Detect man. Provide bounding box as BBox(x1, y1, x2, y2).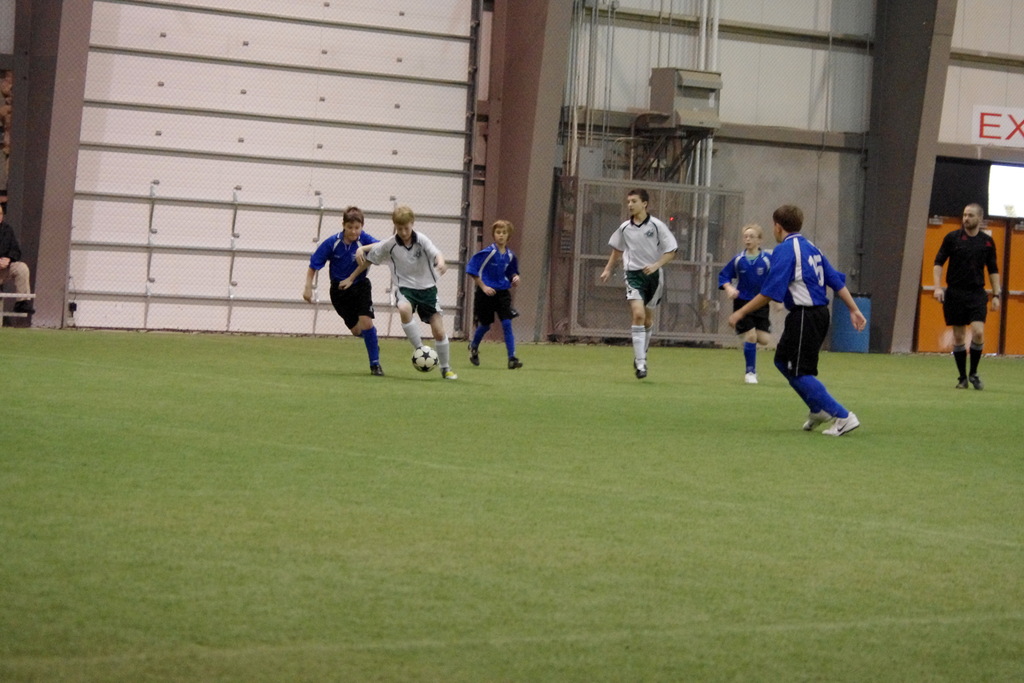
BBox(597, 187, 674, 374).
